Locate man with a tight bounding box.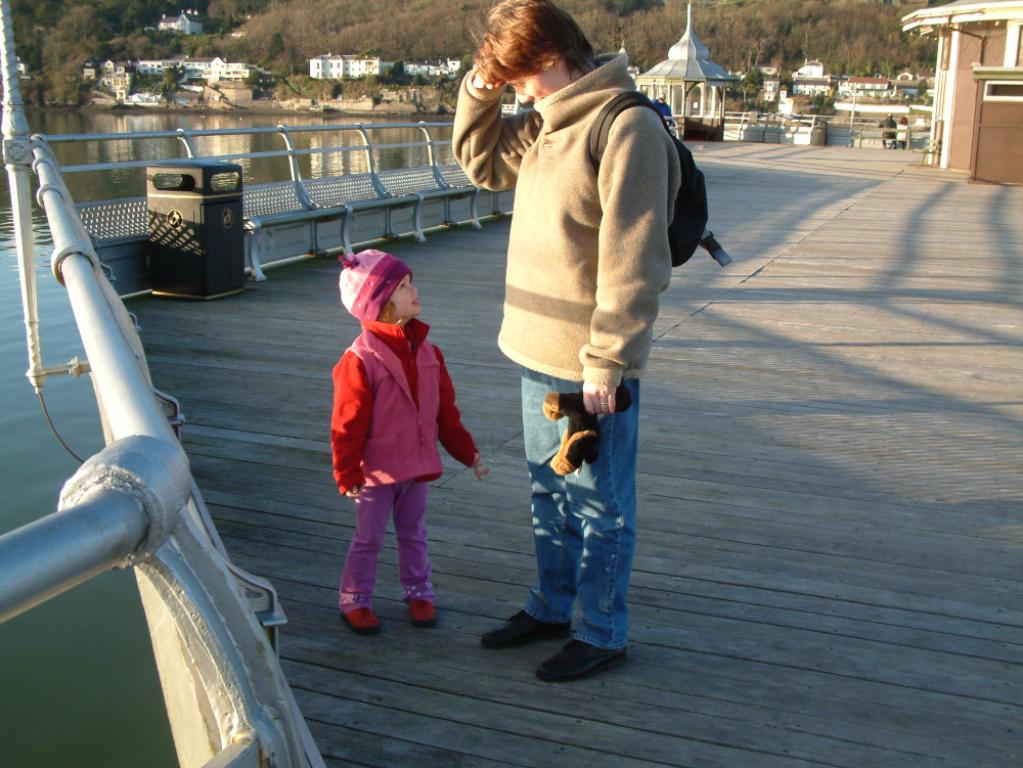
l=447, t=0, r=688, b=685.
